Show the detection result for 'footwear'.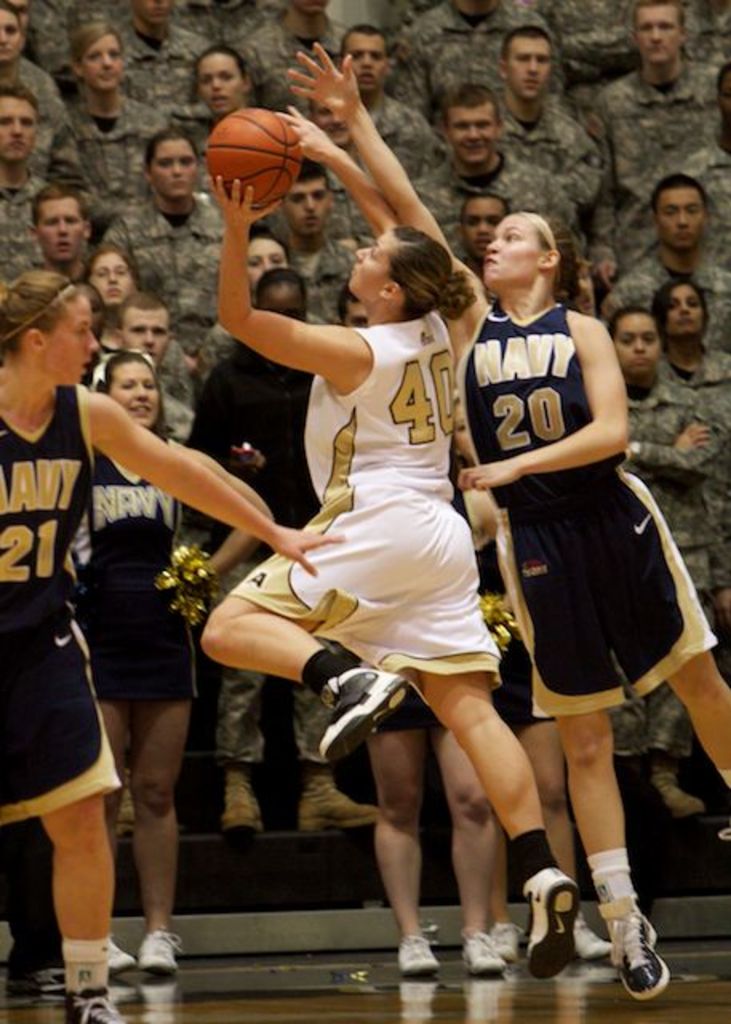
(499, 914, 521, 949).
